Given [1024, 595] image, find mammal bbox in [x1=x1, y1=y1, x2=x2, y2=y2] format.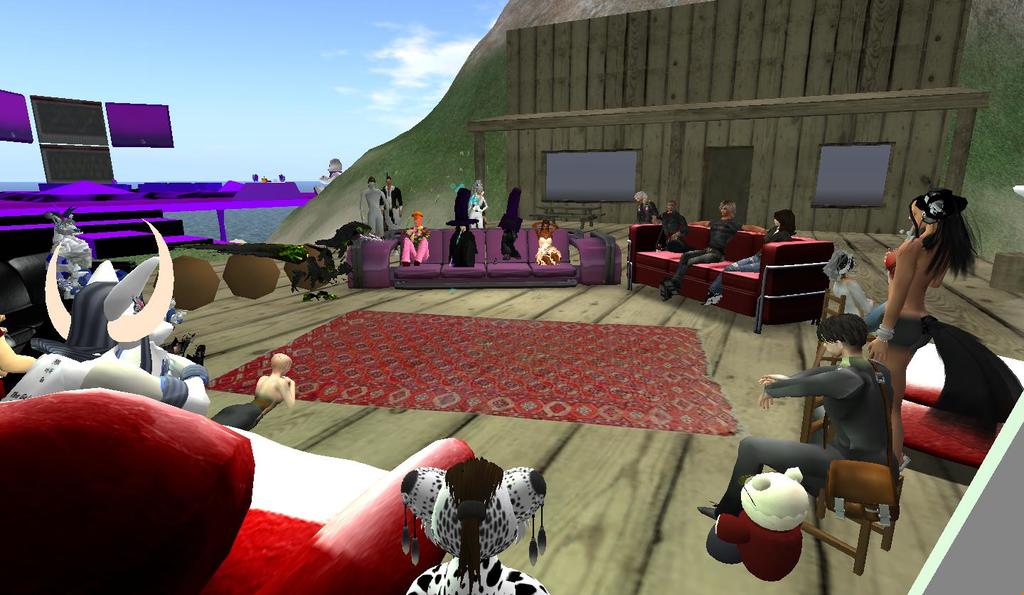
[x1=499, y1=227, x2=521, y2=257].
